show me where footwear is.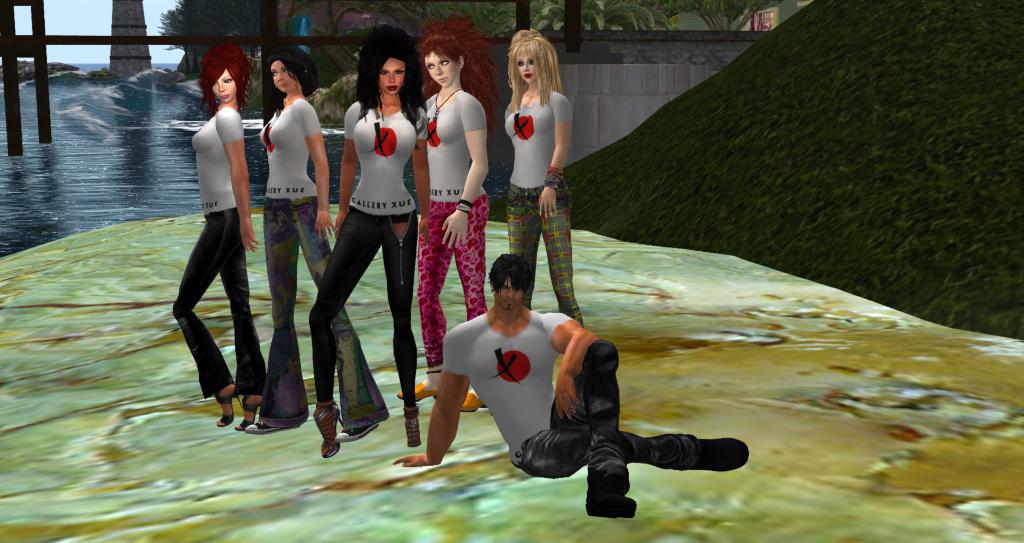
footwear is at (402,405,426,450).
